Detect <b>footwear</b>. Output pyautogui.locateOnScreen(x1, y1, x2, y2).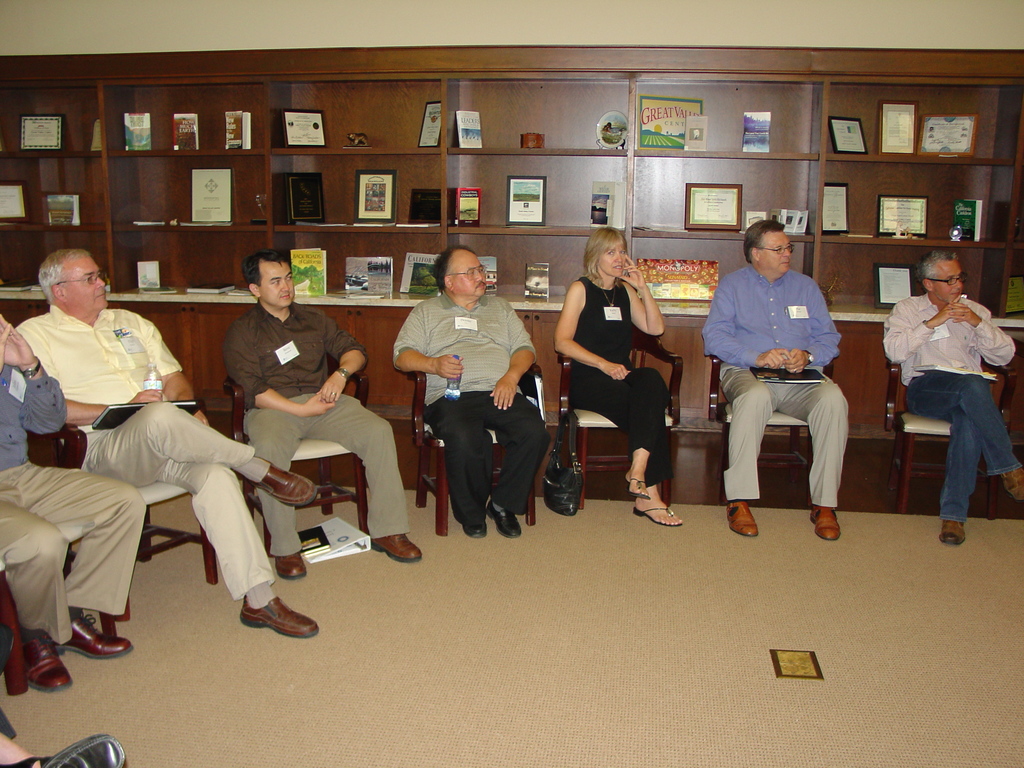
pyautogui.locateOnScreen(623, 477, 650, 506).
